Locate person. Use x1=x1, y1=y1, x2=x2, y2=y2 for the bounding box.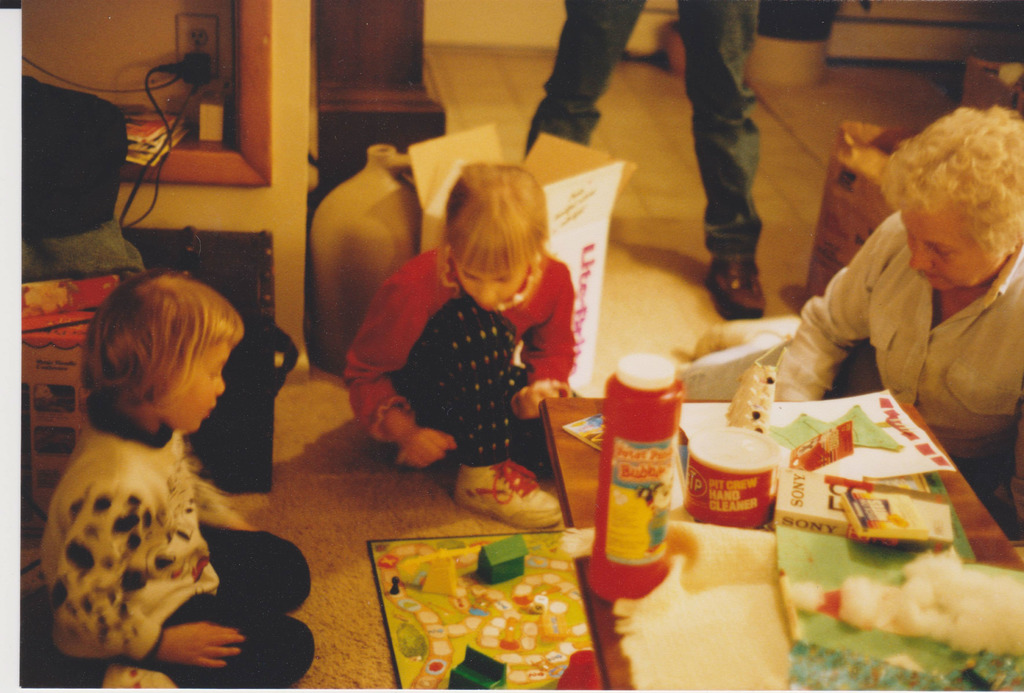
x1=38, y1=271, x2=314, y2=692.
